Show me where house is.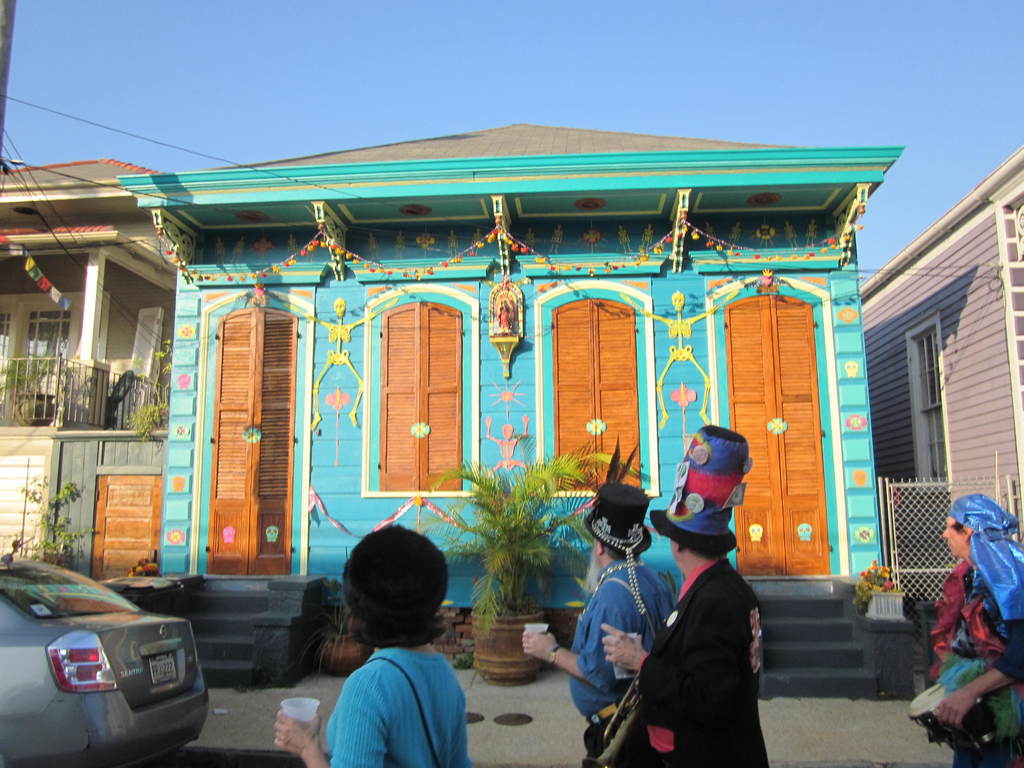
house is at crop(117, 129, 908, 600).
